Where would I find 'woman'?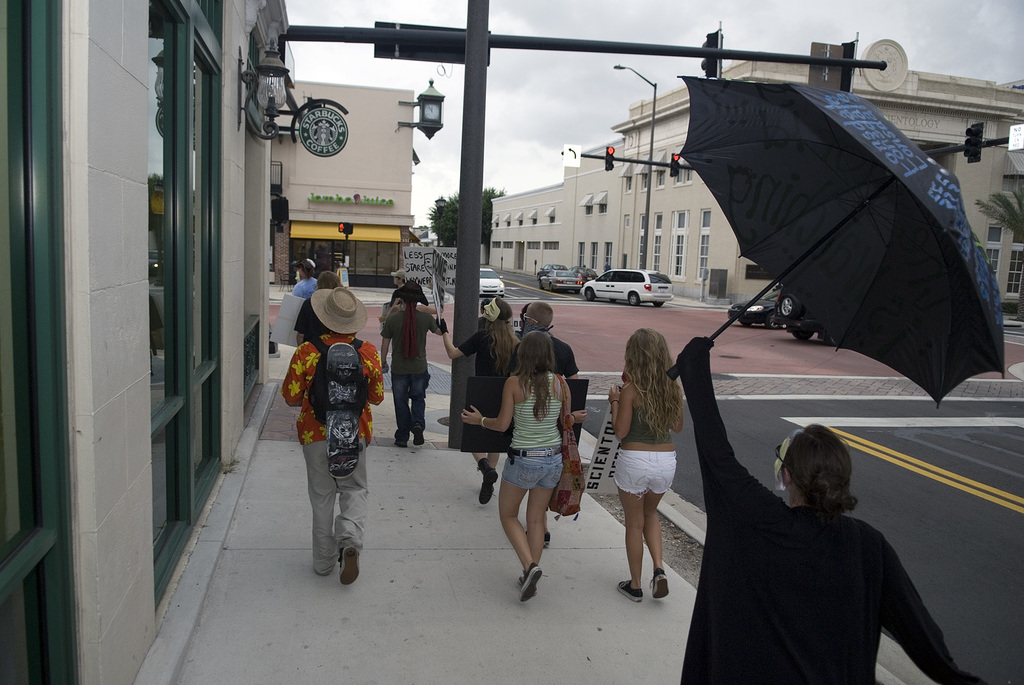
At locate(599, 334, 696, 600).
